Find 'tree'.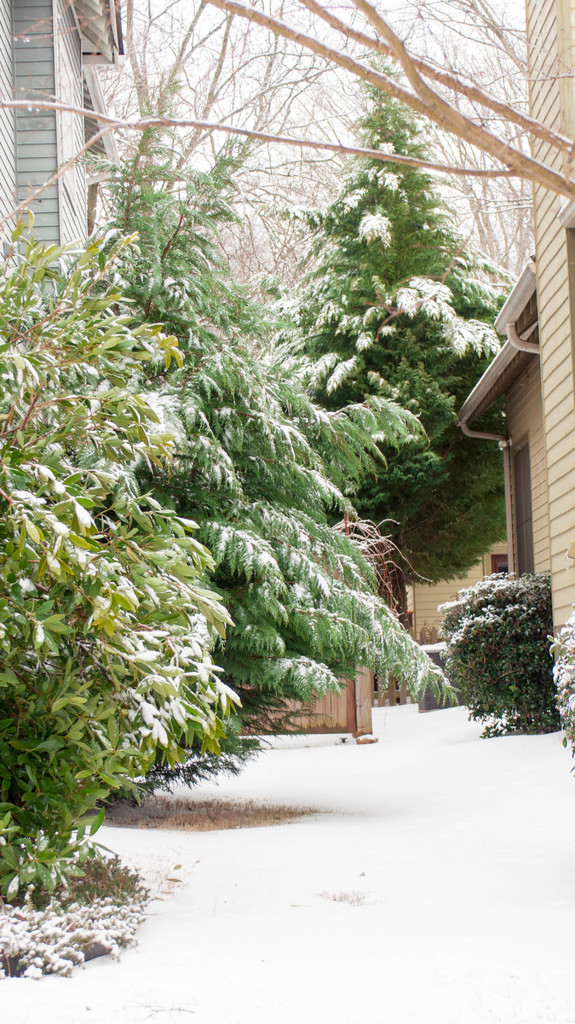
(left=0, top=243, right=257, bottom=927).
